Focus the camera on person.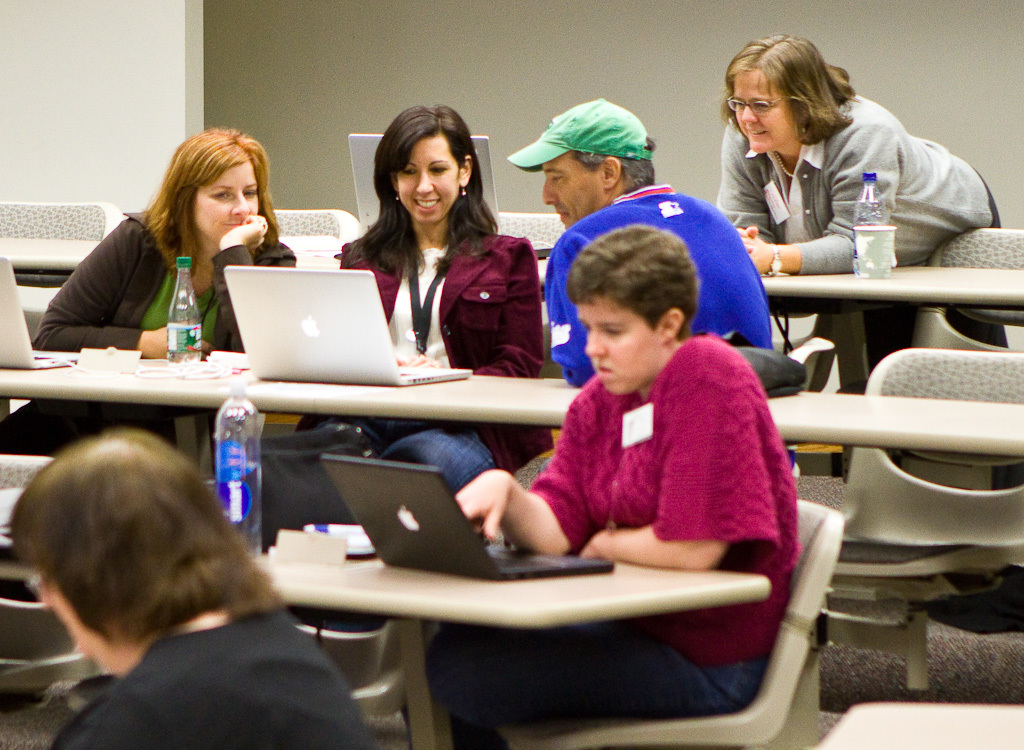
Focus region: pyautogui.locateOnScreen(436, 224, 799, 749).
